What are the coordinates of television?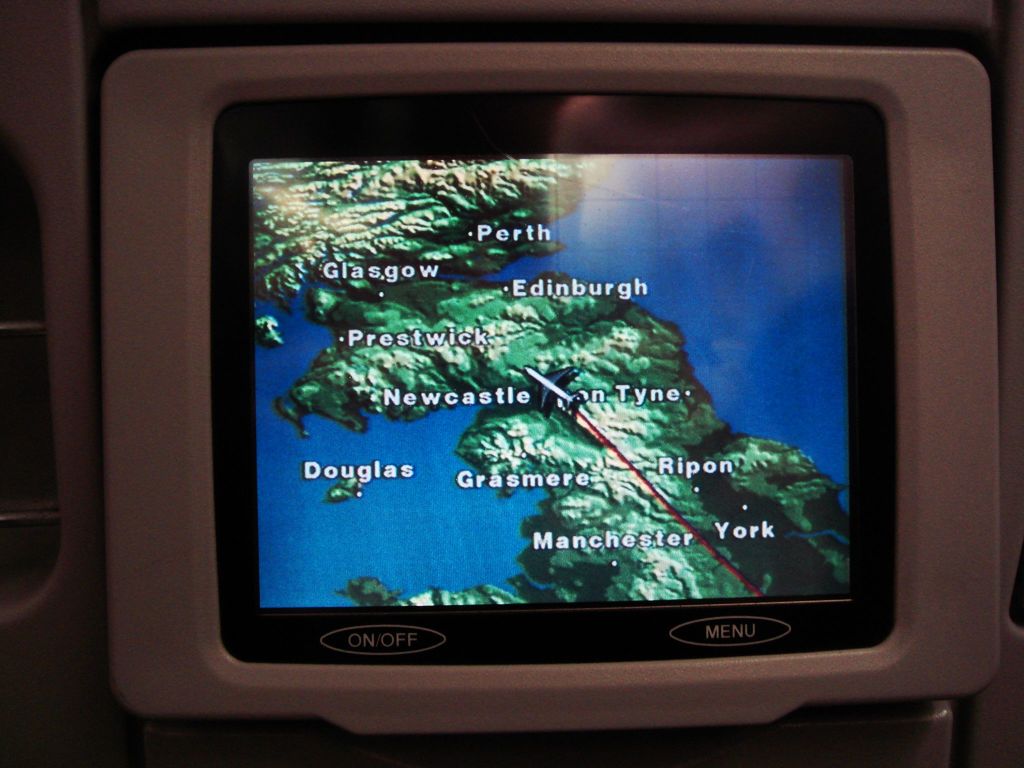
bbox=[102, 38, 1002, 729].
